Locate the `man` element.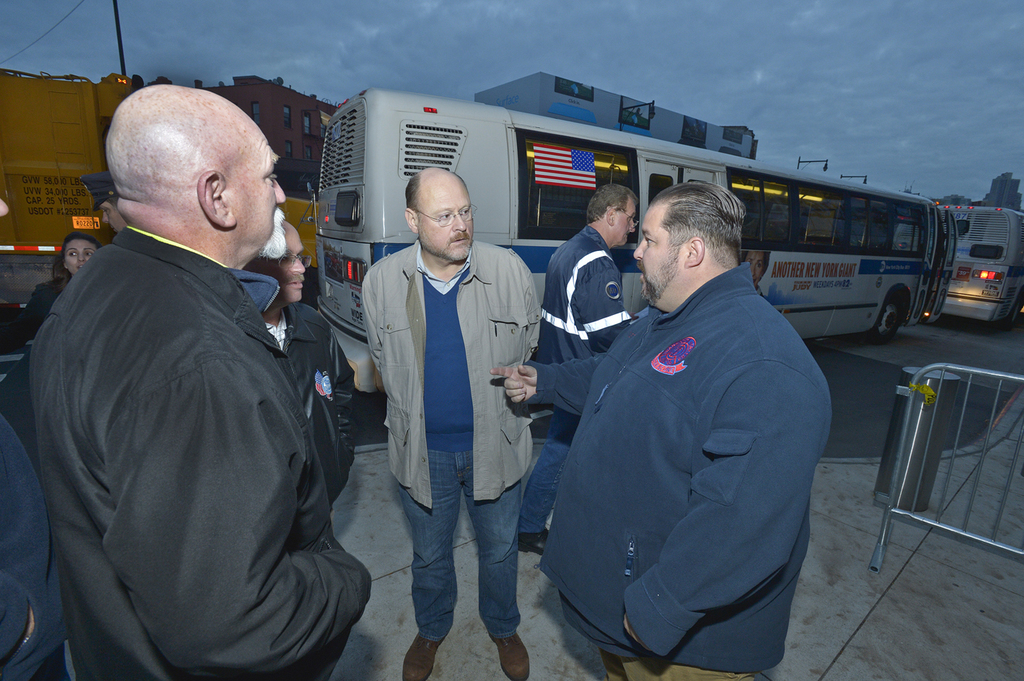
Element bbox: region(355, 164, 547, 680).
